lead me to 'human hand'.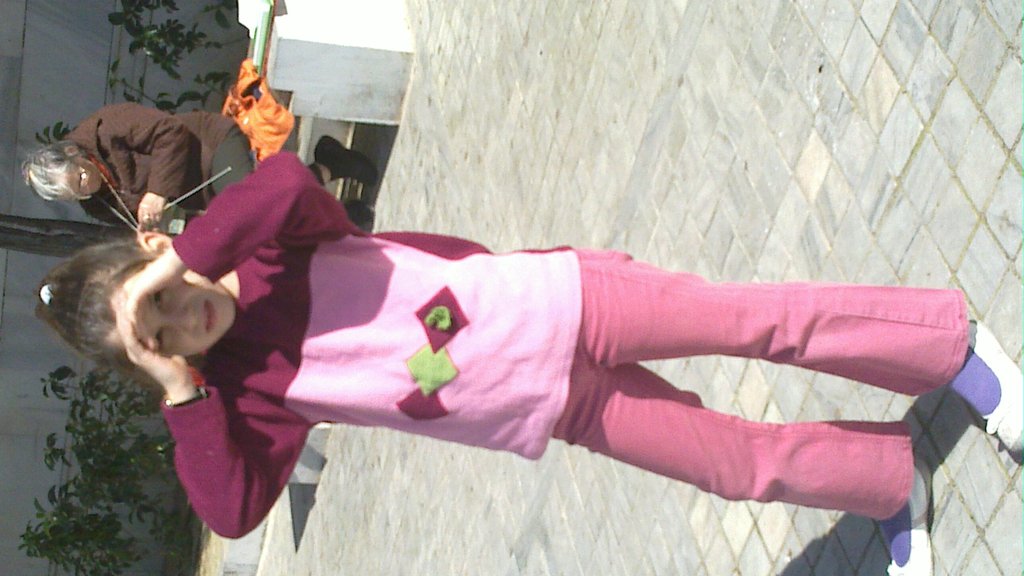
Lead to l=122, t=240, r=187, b=317.
